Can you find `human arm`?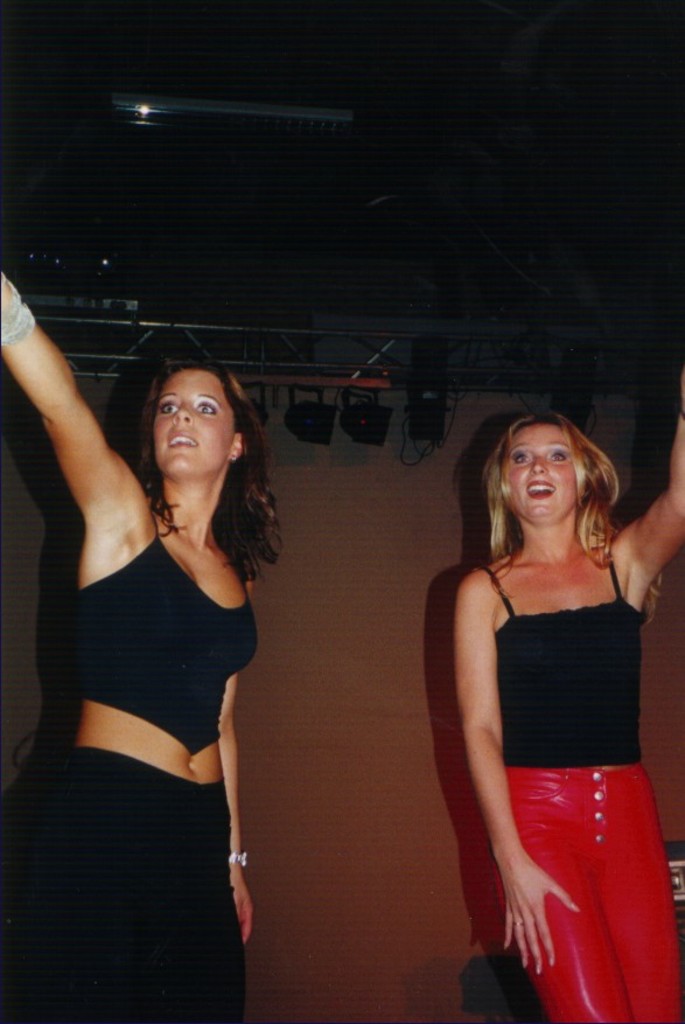
Yes, bounding box: box(217, 667, 256, 949).
